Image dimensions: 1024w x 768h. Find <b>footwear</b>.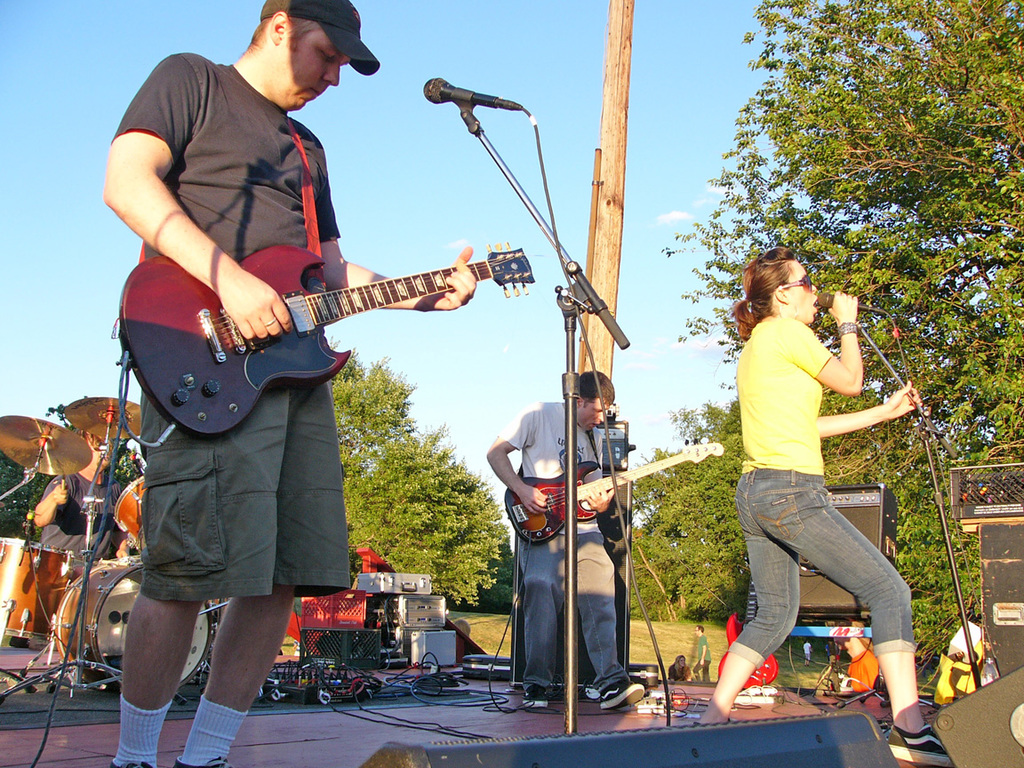
detection(109, 700, 162, 767).
